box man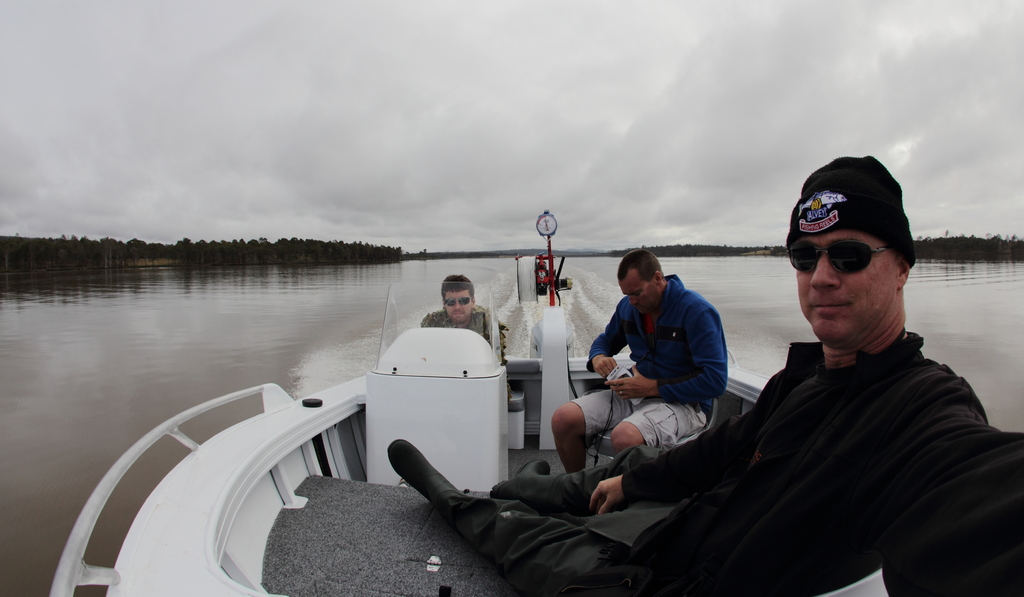
left=424, top=274, right=509, bottom=365
